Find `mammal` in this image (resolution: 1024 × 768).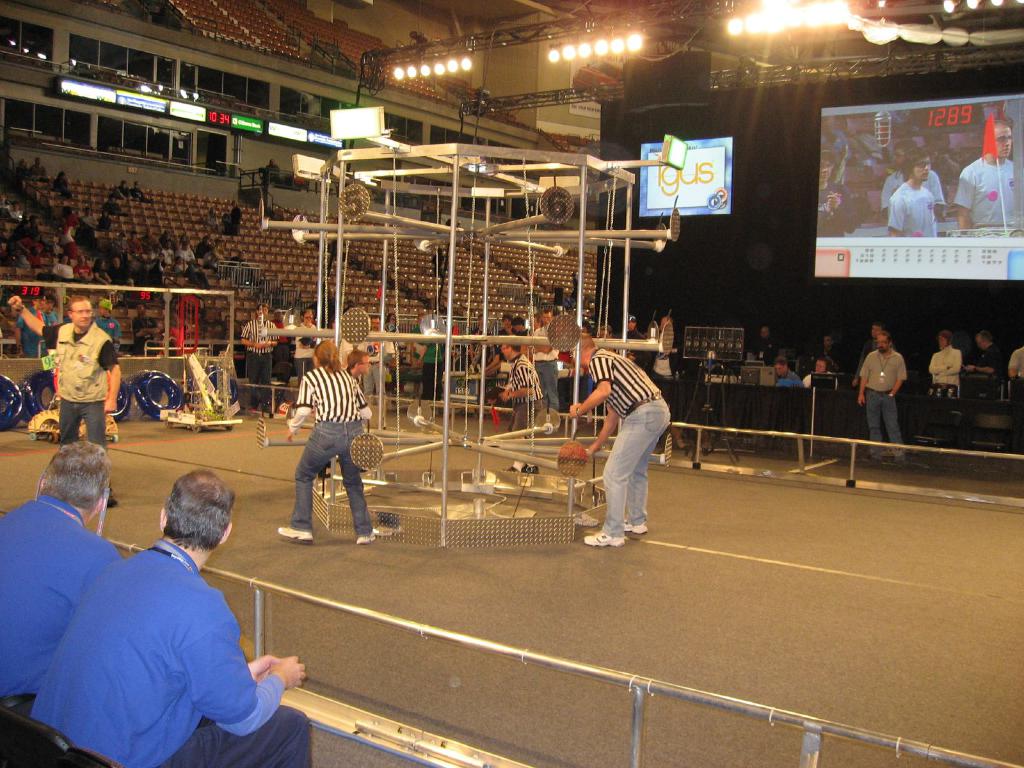
left=574, top=313, right=669, bottom=548.
